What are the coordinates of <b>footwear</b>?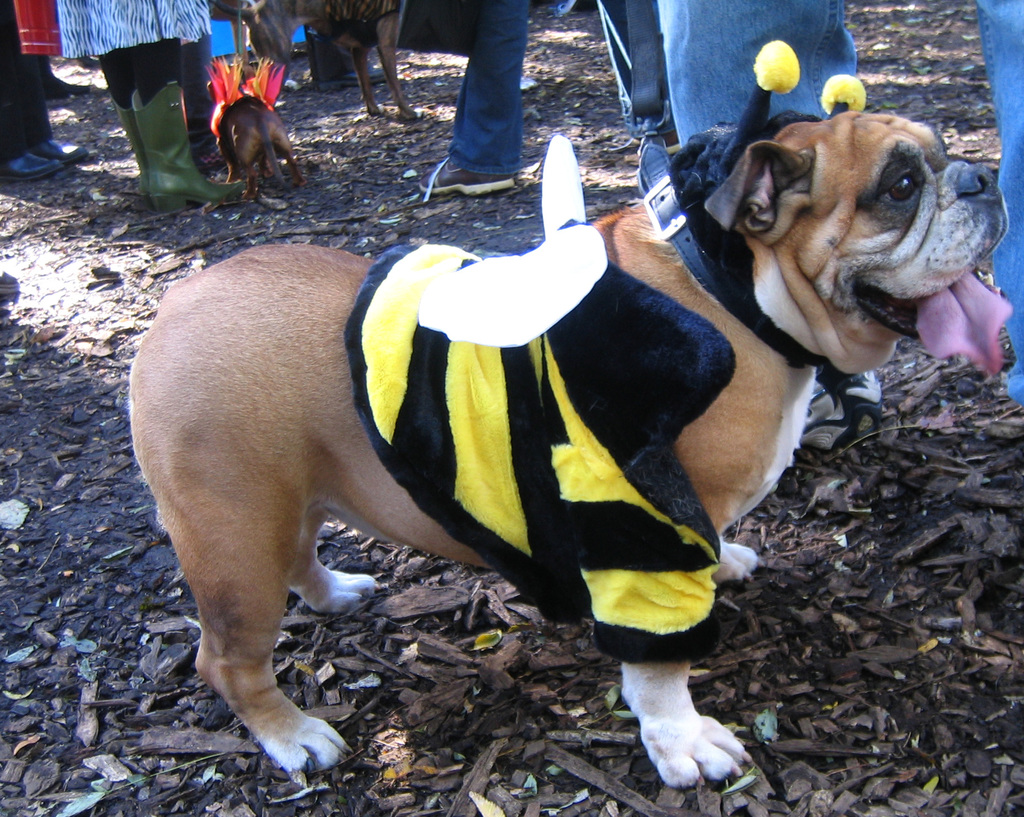
Rect(633, 134, 676, 158).
